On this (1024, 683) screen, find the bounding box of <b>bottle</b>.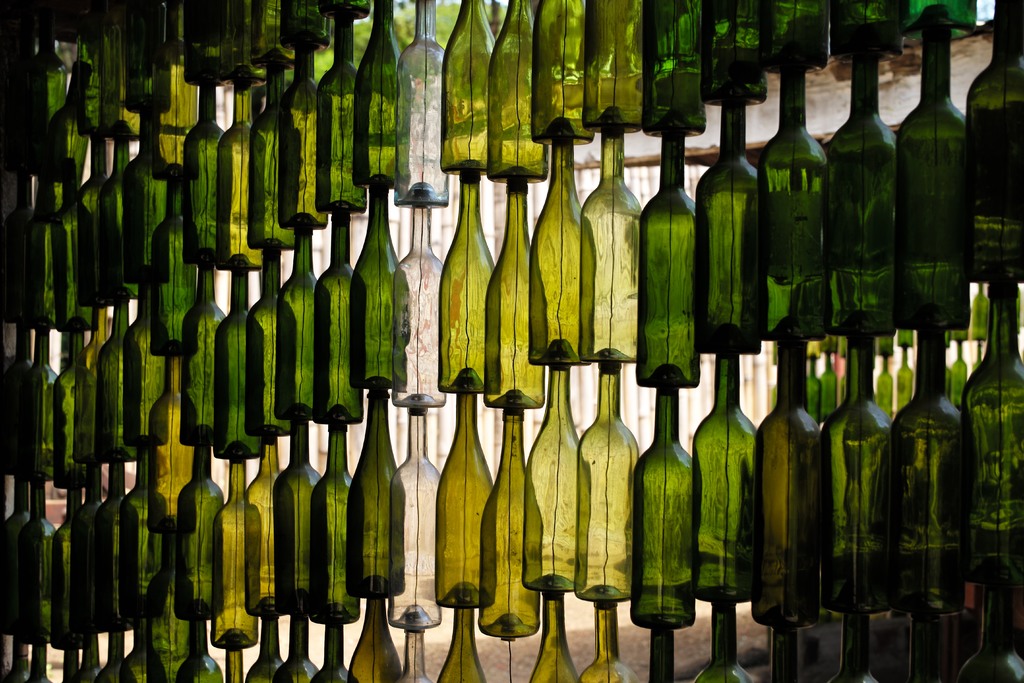
Bounding box: [163, 267, 233, 452].
